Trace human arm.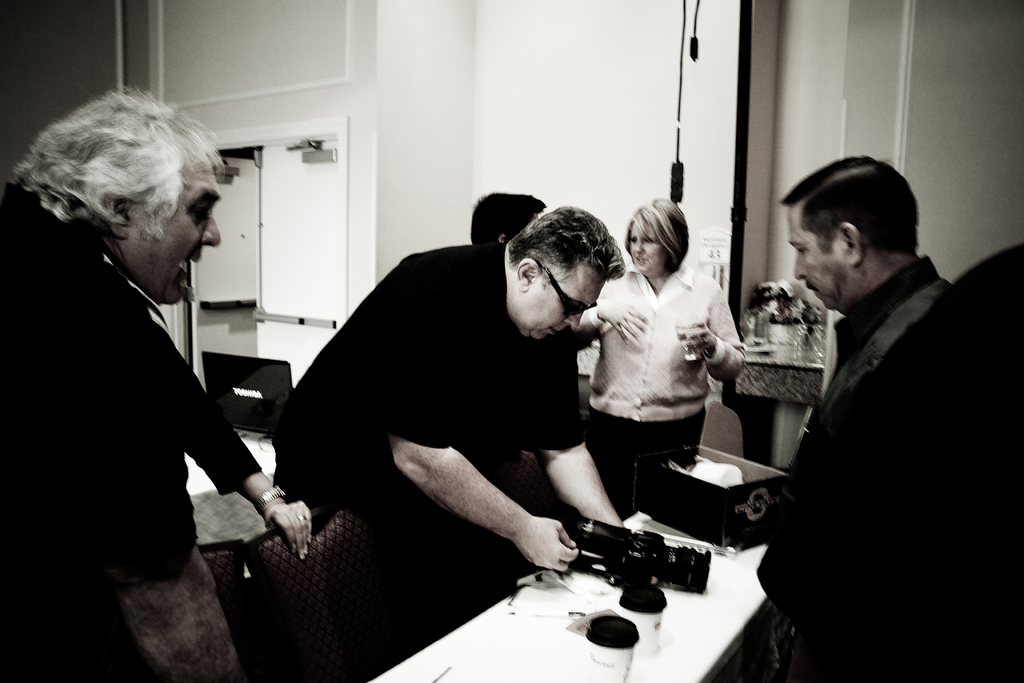
Traced to 383:434:576:573.
